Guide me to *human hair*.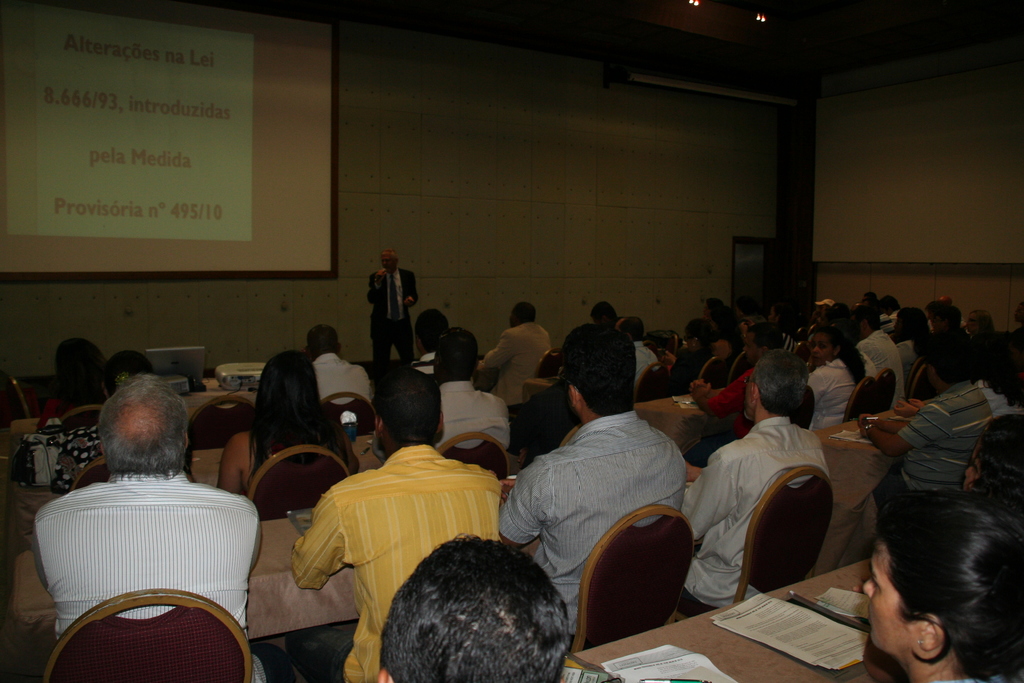
Guidance: (307,325,340,355).
